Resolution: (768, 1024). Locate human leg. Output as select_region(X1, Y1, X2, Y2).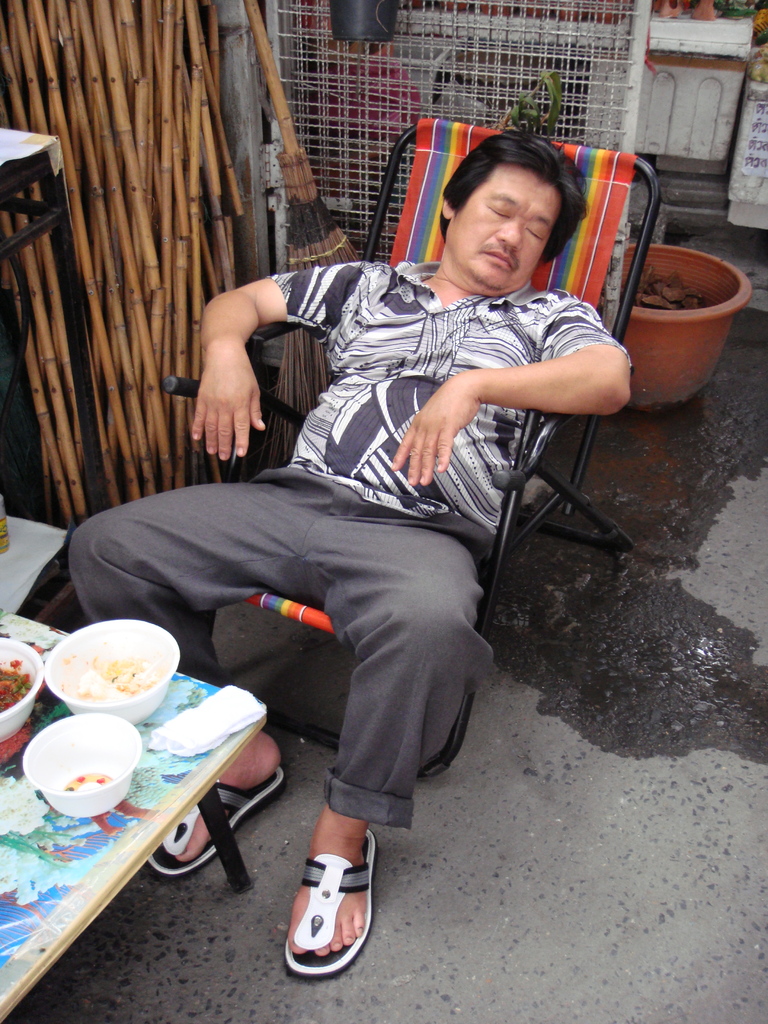
select_region(282, 508, 492, 975).
